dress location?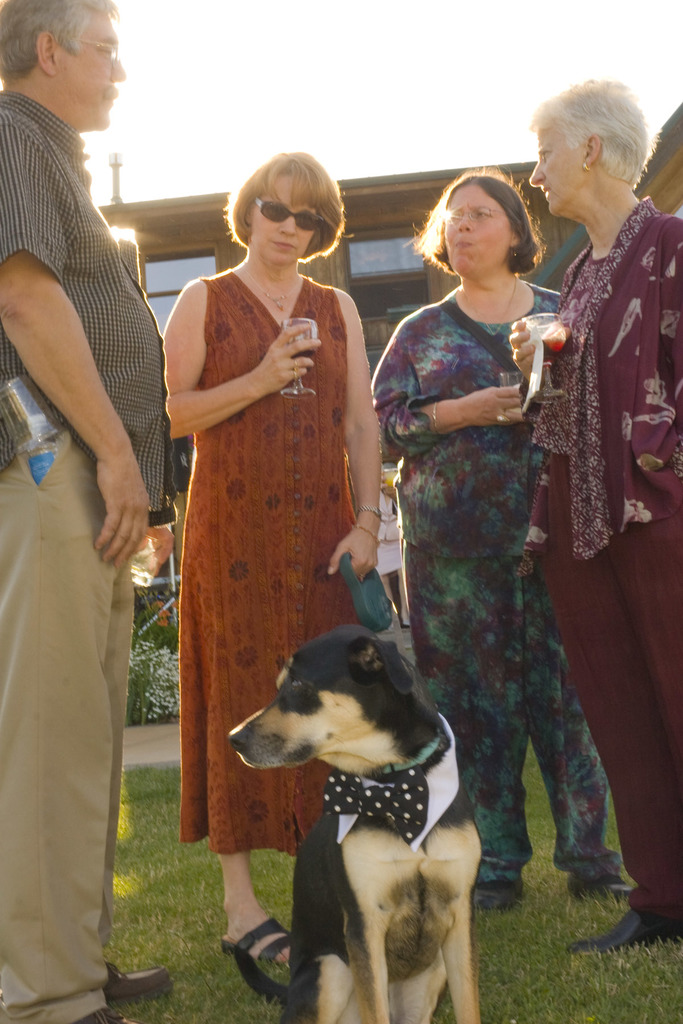
(519, 191, 682, 925)
